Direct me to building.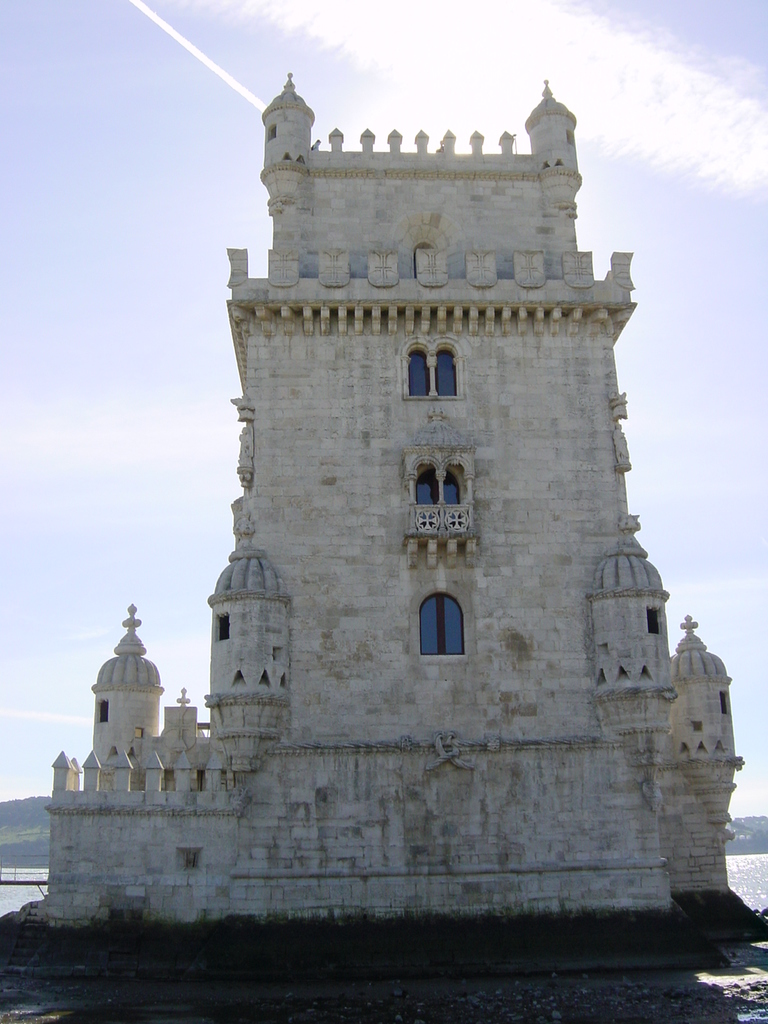
Direction: 45/64/744/946.
